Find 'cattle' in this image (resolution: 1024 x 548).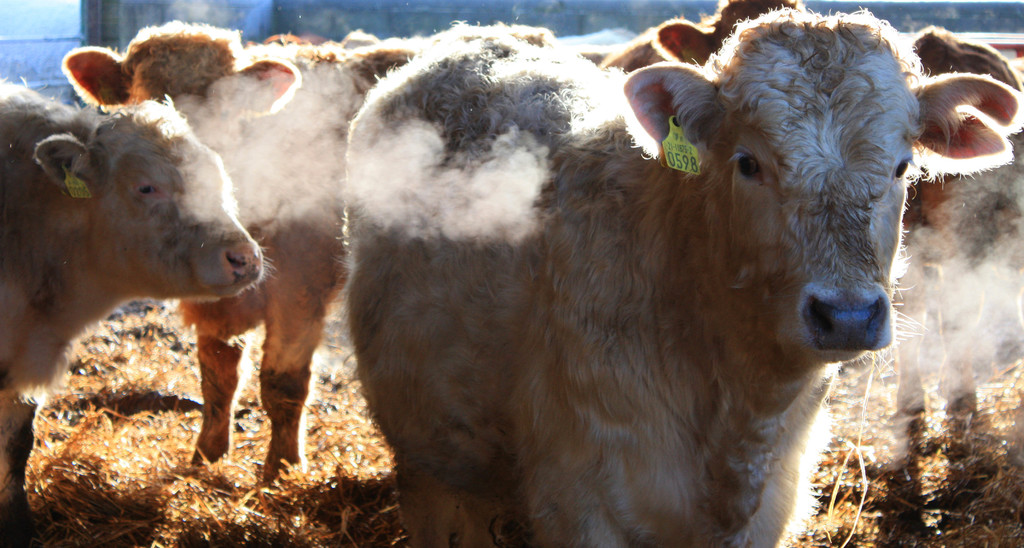
bbox(65, 22, 414, 492).
